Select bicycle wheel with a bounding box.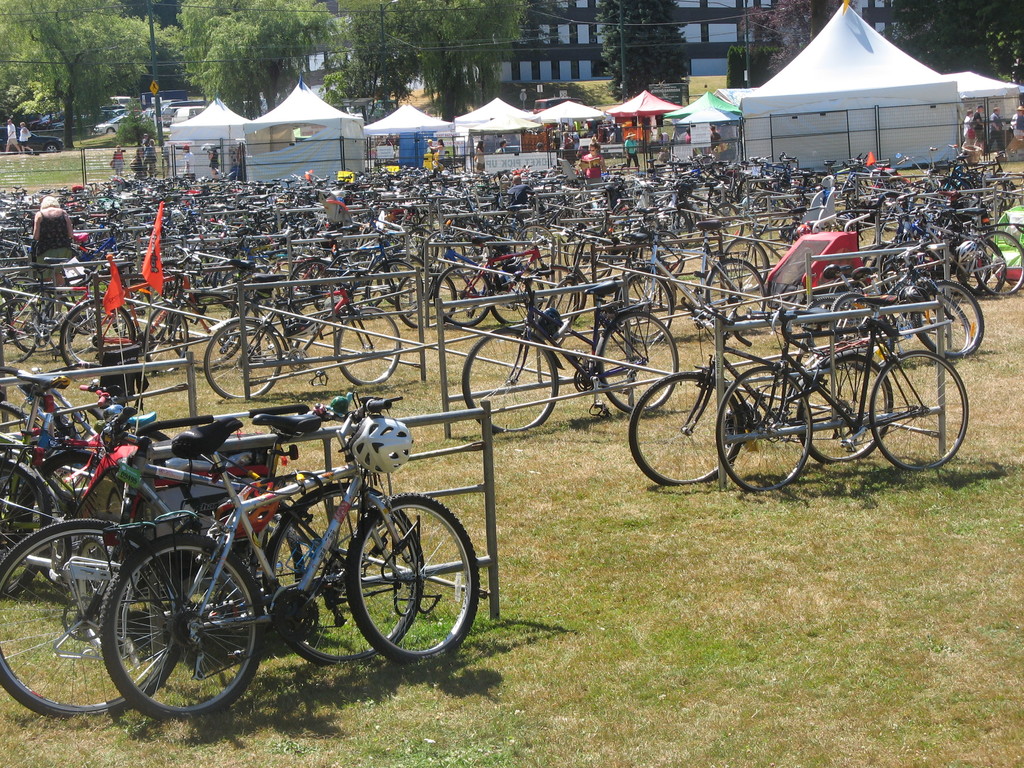
left=495, top=266, right=532, bottom=330.
